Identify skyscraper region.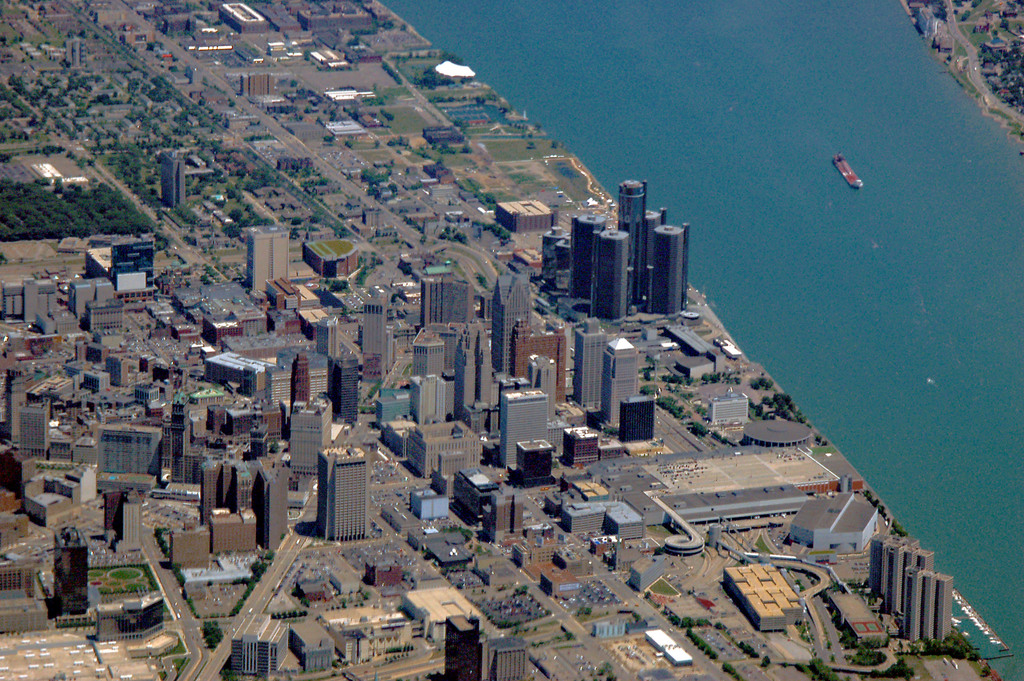
Region: (left=614, top=397, right=659, bottom=438).
